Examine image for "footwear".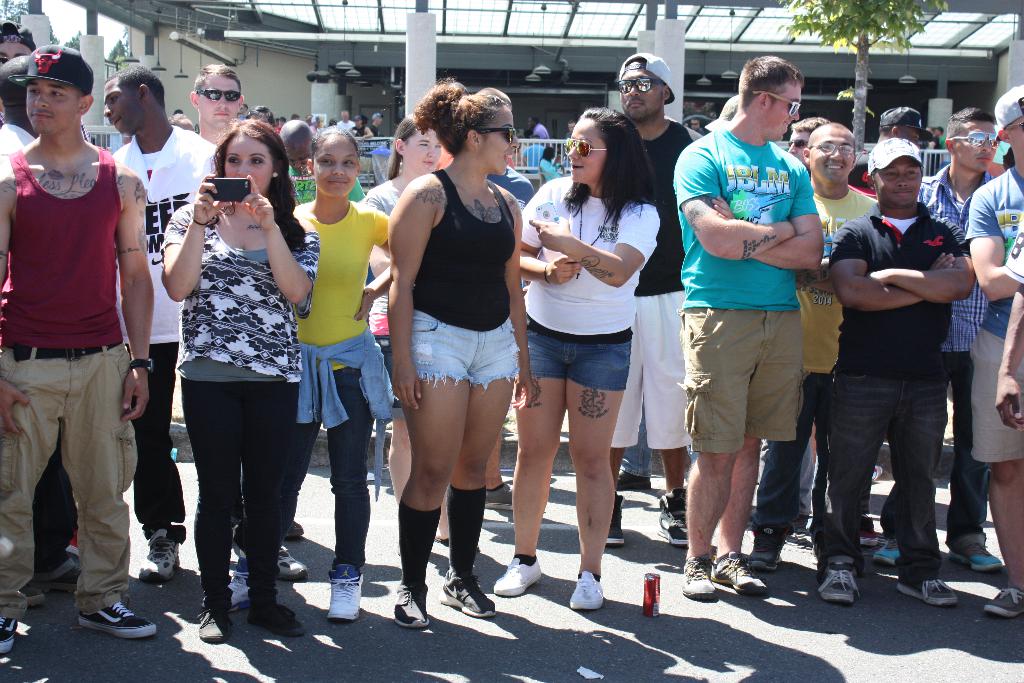
Examination result: {"x1": 982, "y1": 580, "x2": 1018, "y2": 621}.
